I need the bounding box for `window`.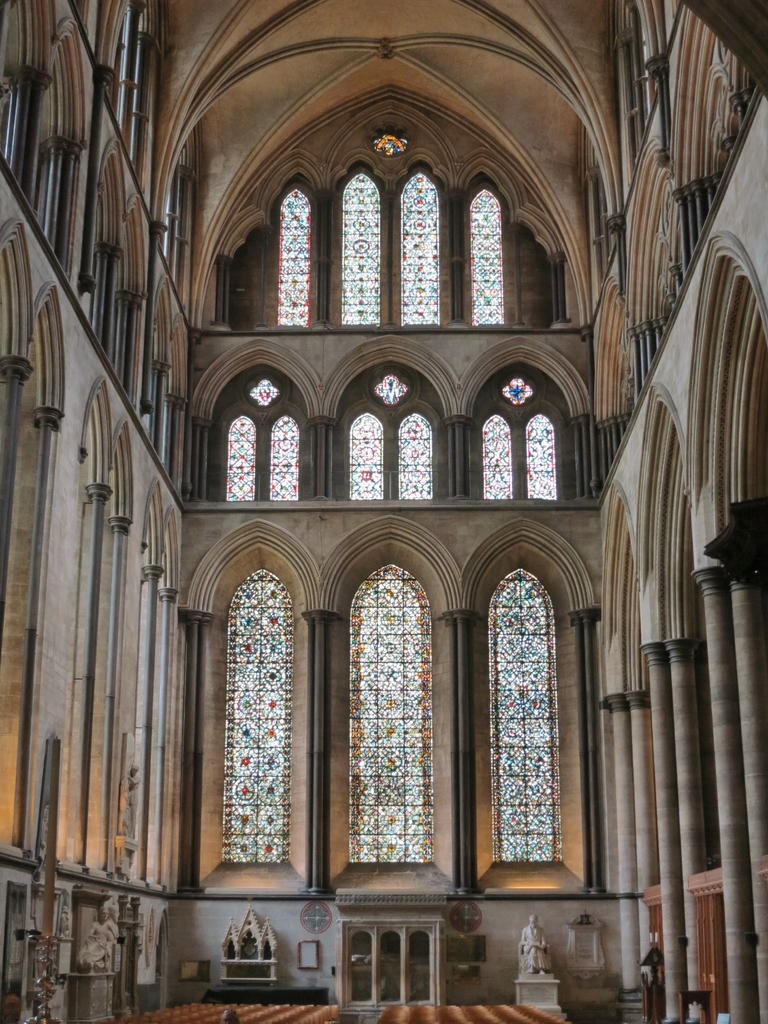
Here it is: locate(523, 568, 558, 863).
